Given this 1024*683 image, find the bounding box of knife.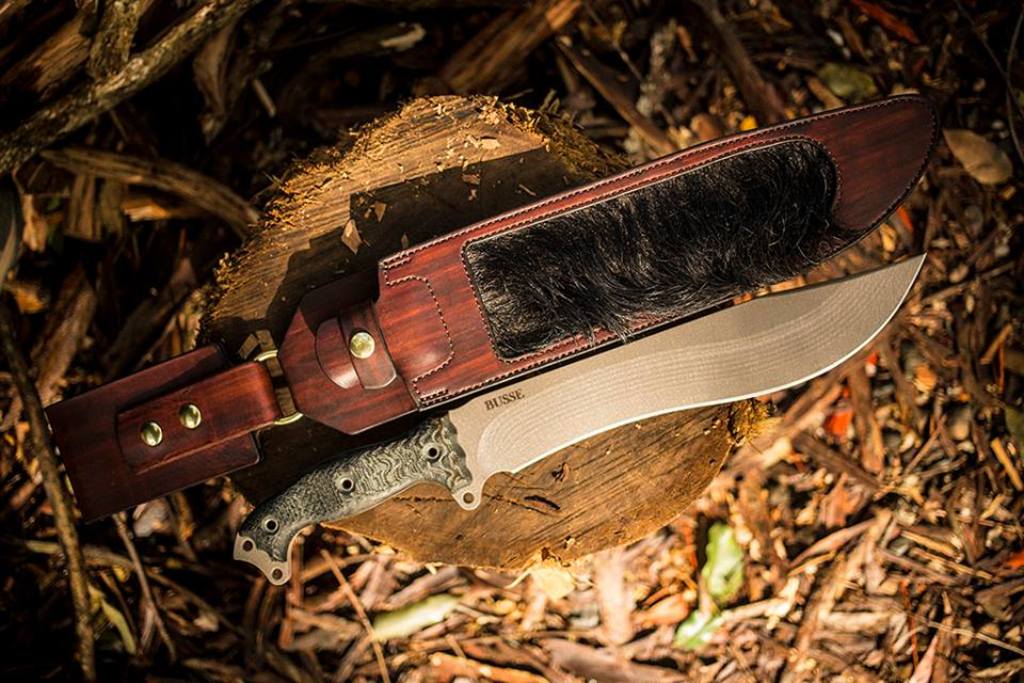
[left=231, top=254, right=923, bottom=586].
